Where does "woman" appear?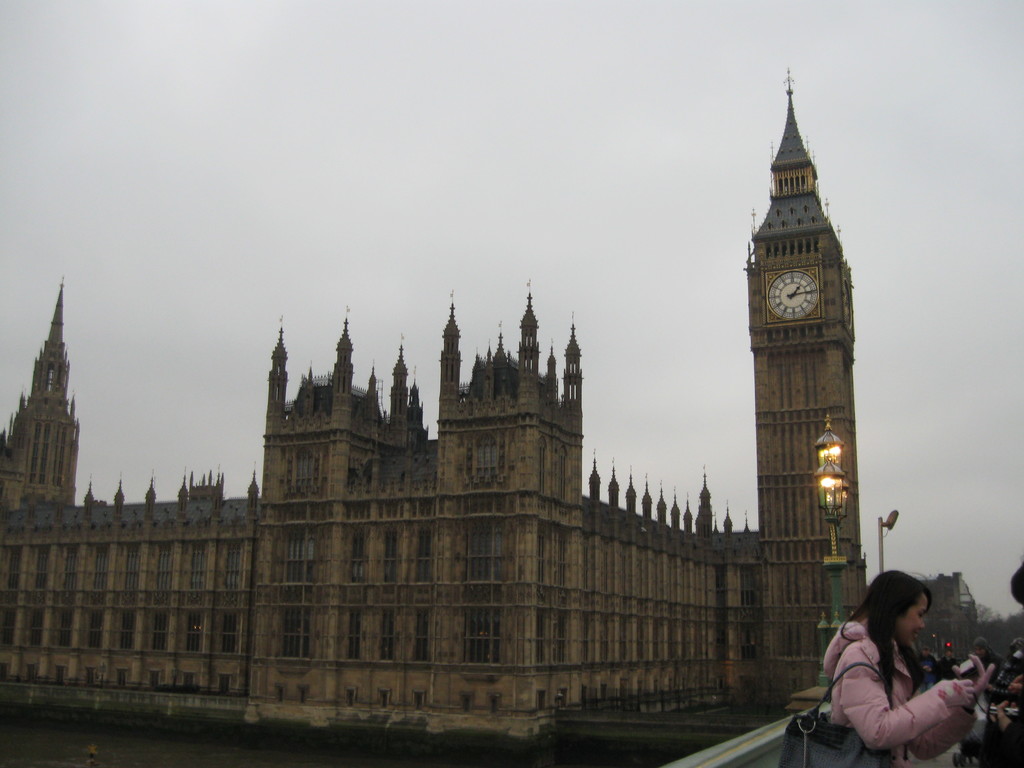
Appears at <bbox>805, 578, 988, 767</bbox>.
